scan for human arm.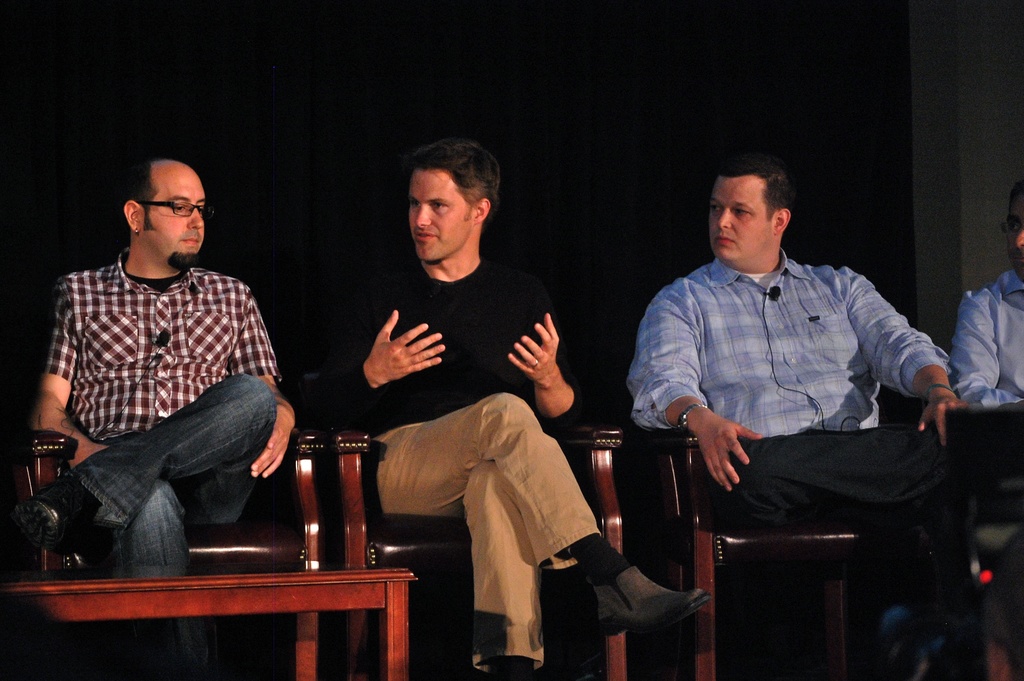
Scan result: x1=316, y1=288, x2=449, y2=419.
